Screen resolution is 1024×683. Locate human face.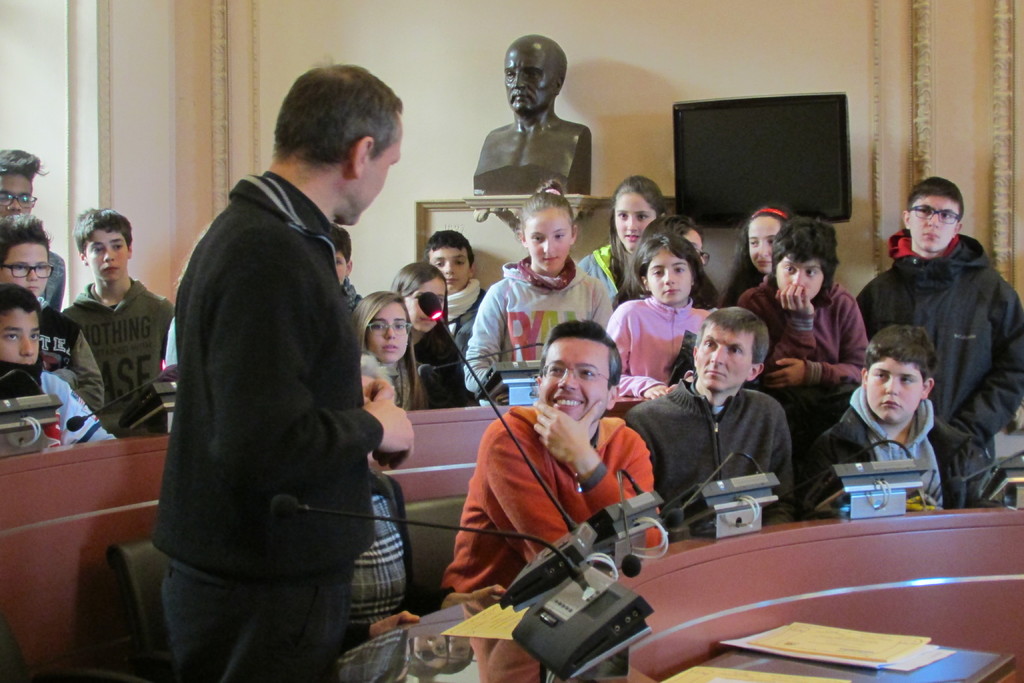
rect(694, 318, 750, 392).
